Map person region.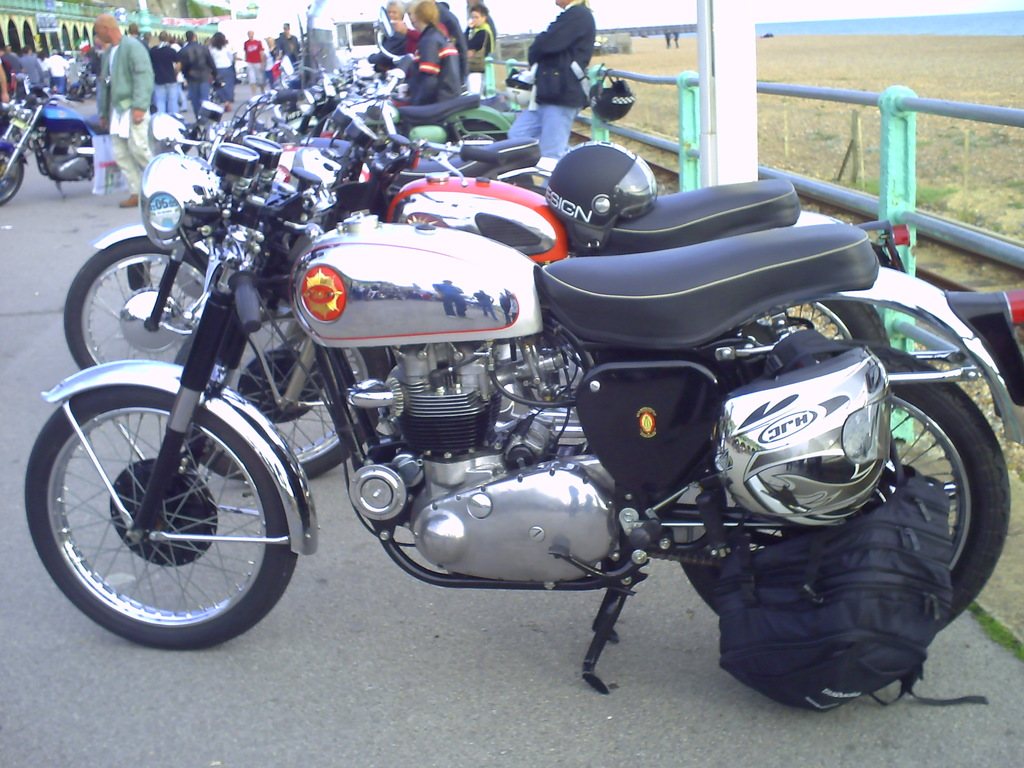
Mapped to locate(378, 0, 422, 59).
